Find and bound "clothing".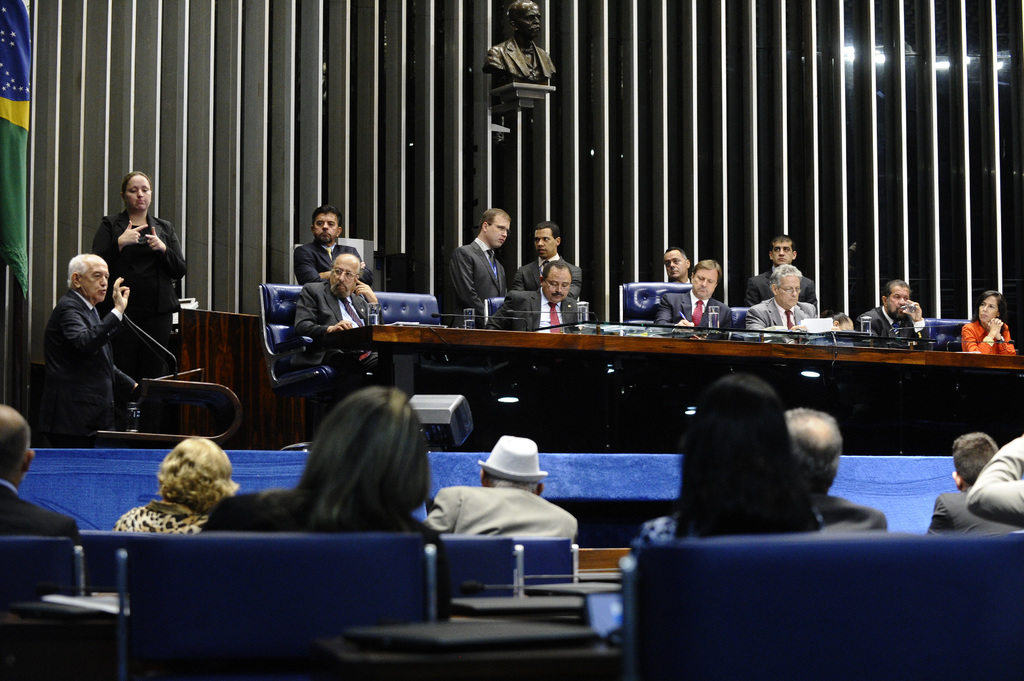
Bound: (205, 488, 448, 614).
